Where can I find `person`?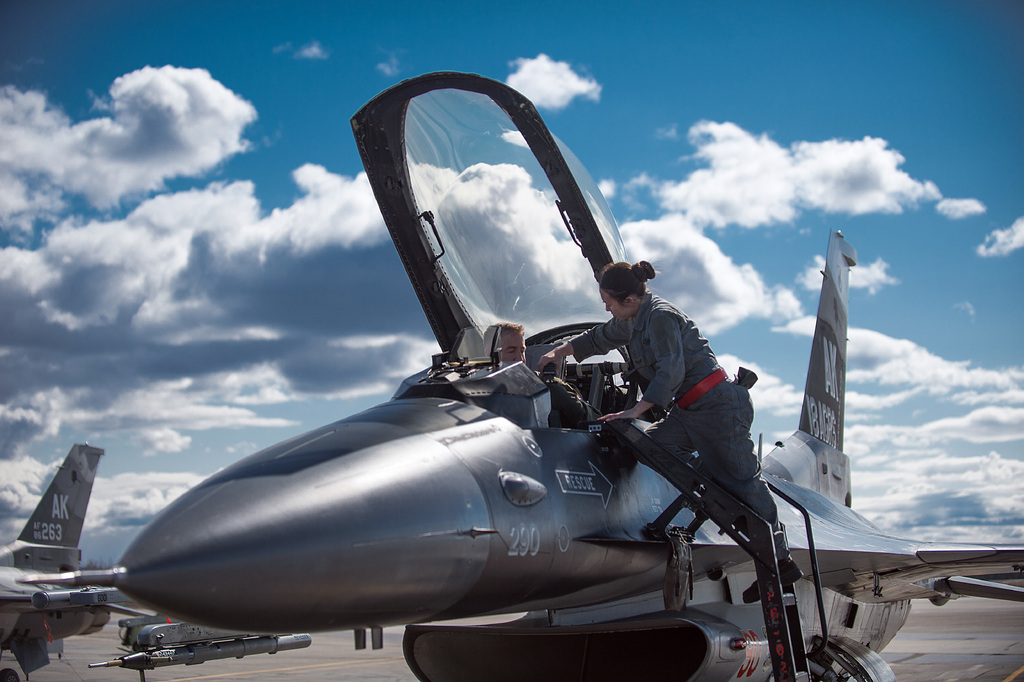
You can find it at (x1=537, y1=261, x2=802, y2=604).
